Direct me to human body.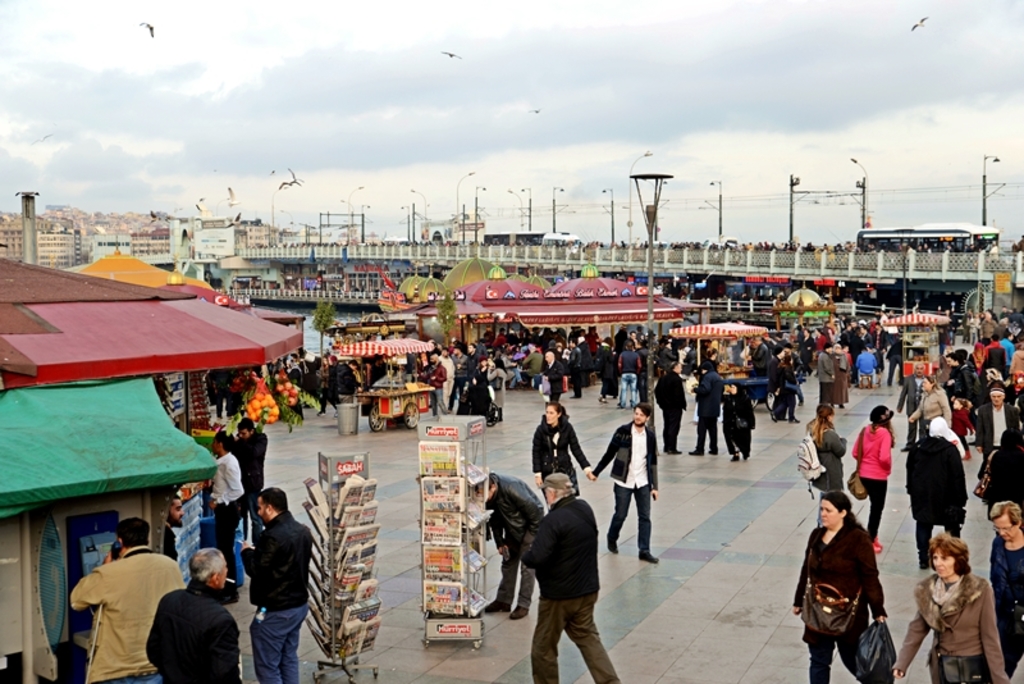
Direction: select_region(851, 423, 904, 555).
